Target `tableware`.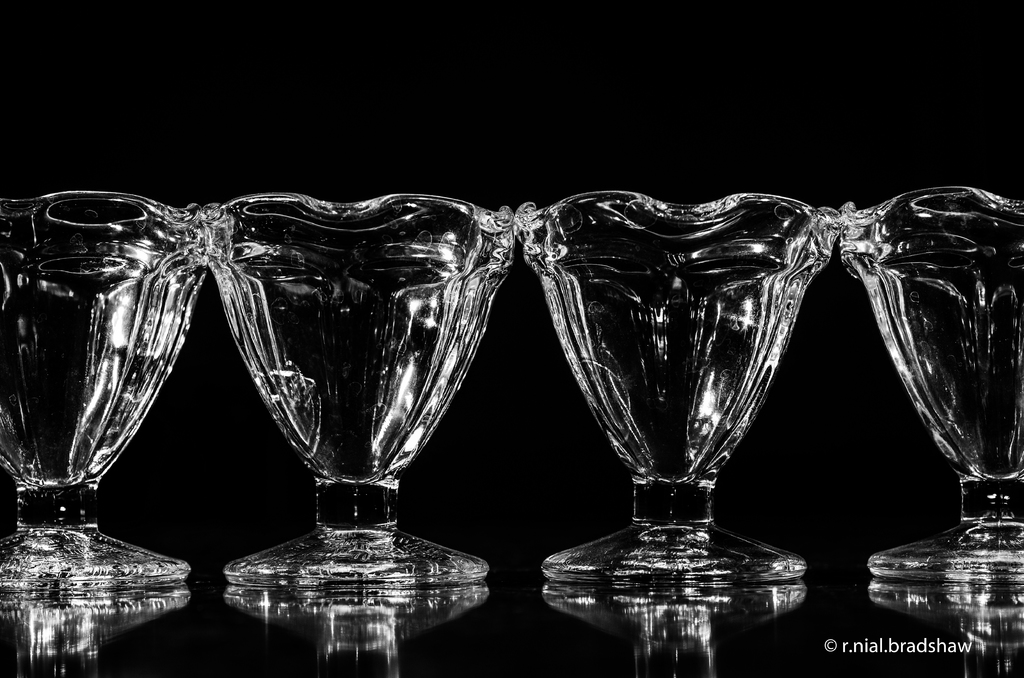
Target region: l=511, t=189, r=845, b=584.
